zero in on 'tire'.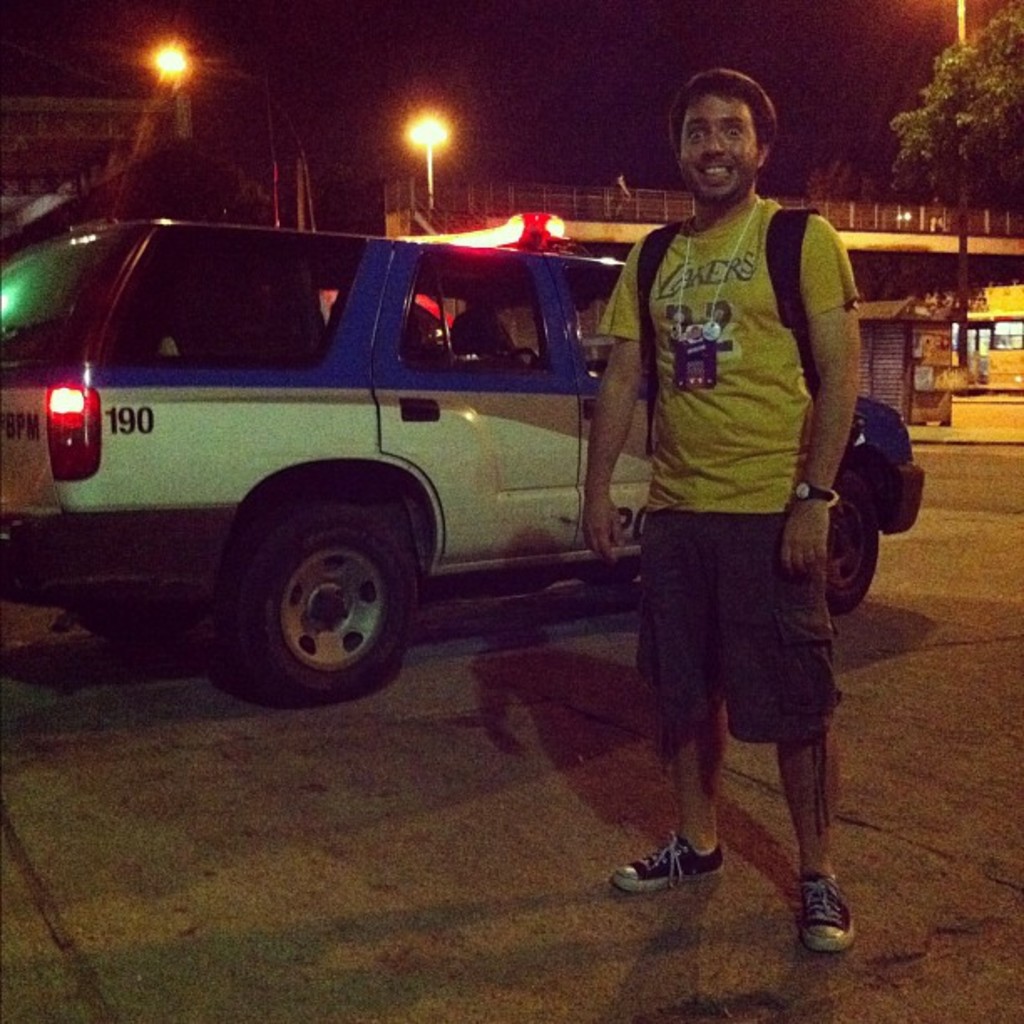
Zeroed in: pyautogui.locateOnScreen(202, 489, 428, 699).
